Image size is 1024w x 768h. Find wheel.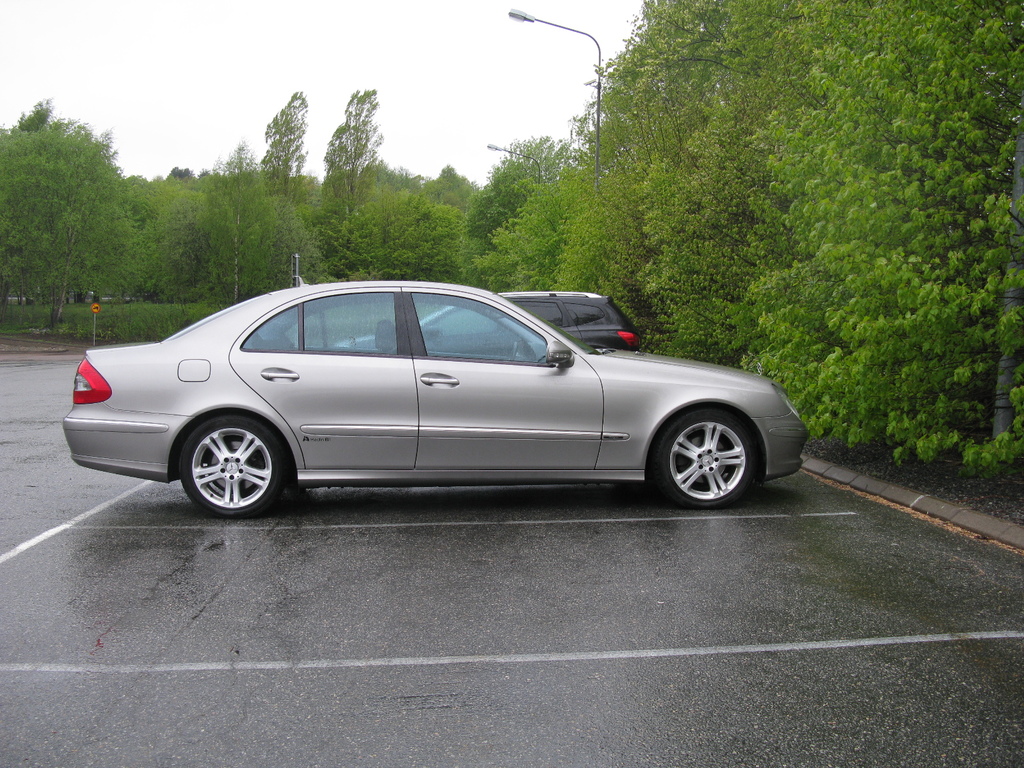
<bbox>655, 408, 758, 512</bbox>.
